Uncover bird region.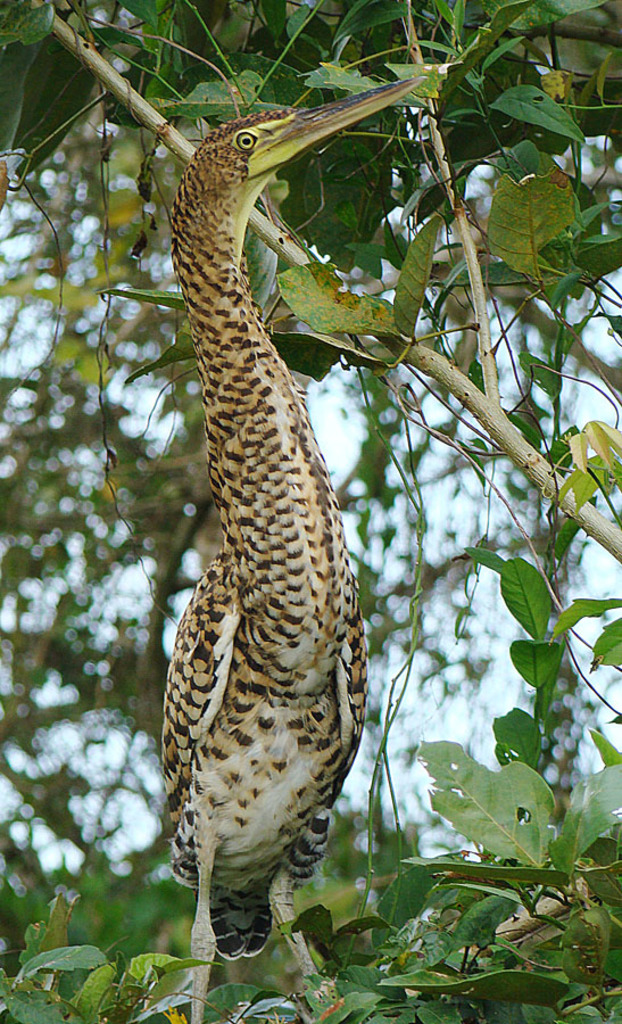
Uncovered: locate(130, 59, 418, 1015).
